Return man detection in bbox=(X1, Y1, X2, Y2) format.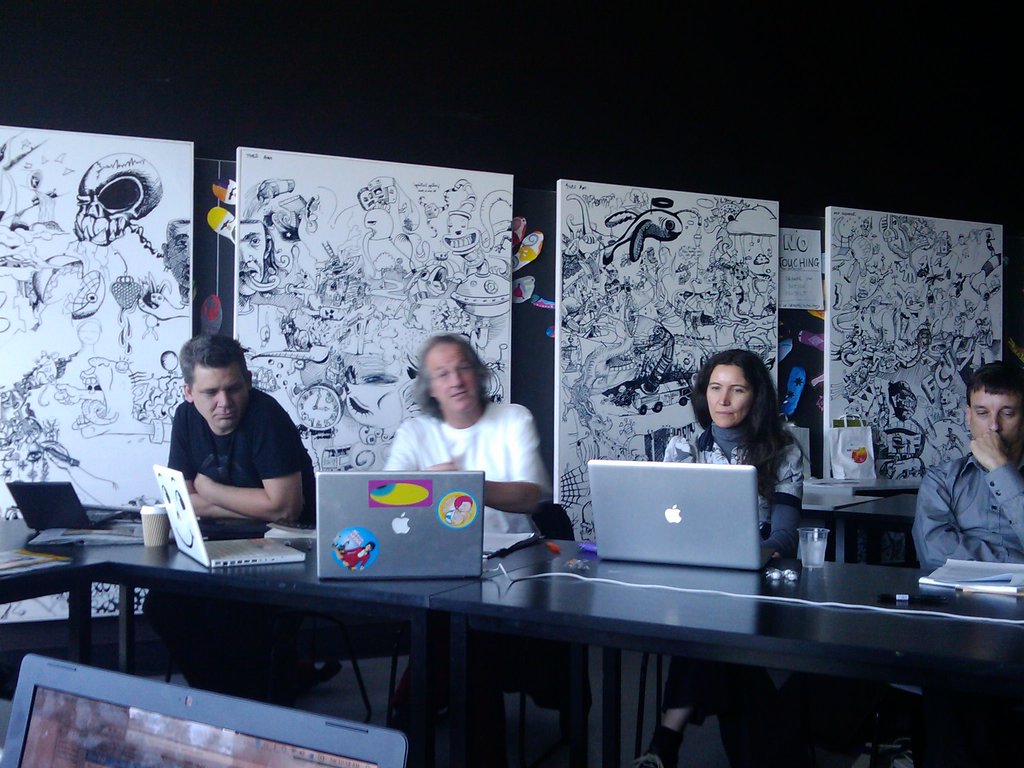
bbox=(166, 336, 318, 531).
